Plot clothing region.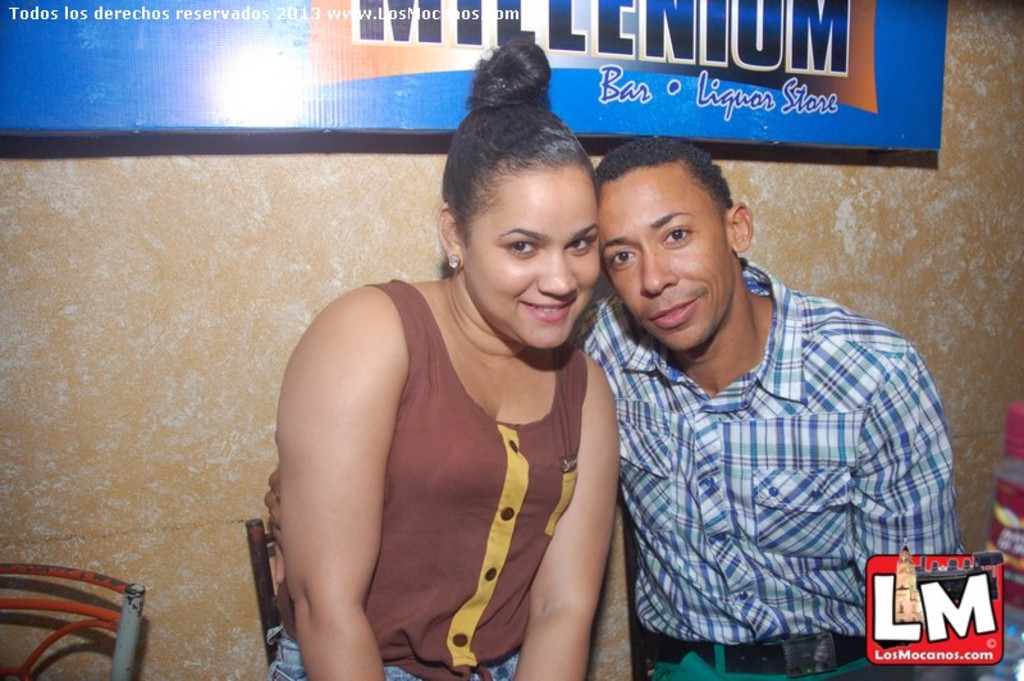
Plotted at [271,238,602,659].
